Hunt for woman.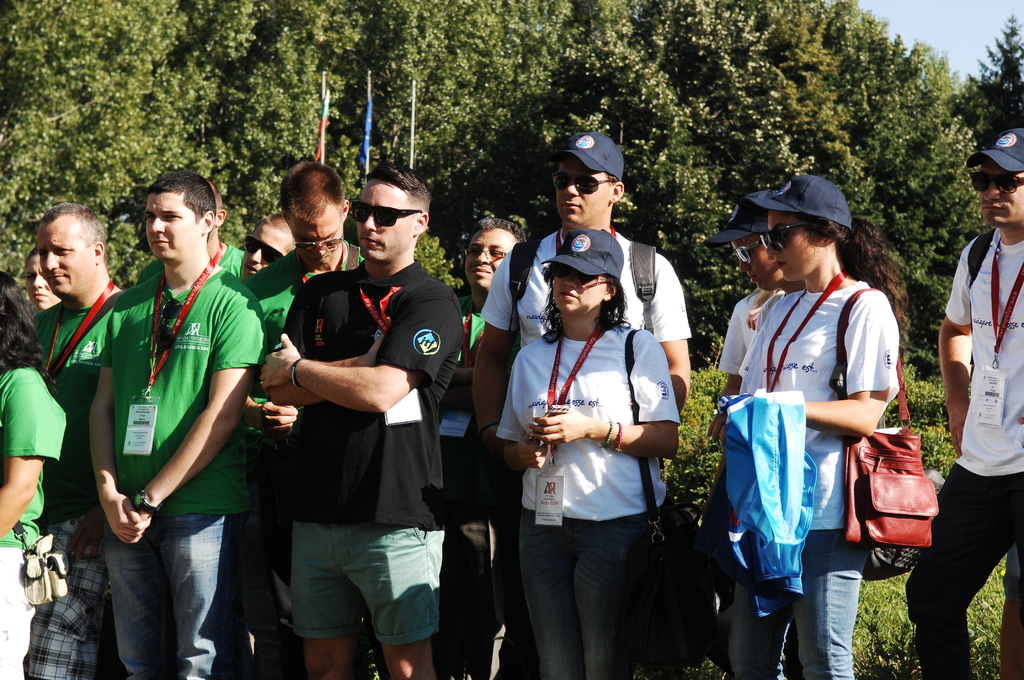
Hunted down at <region>506, 211, 691, 679</region>.
